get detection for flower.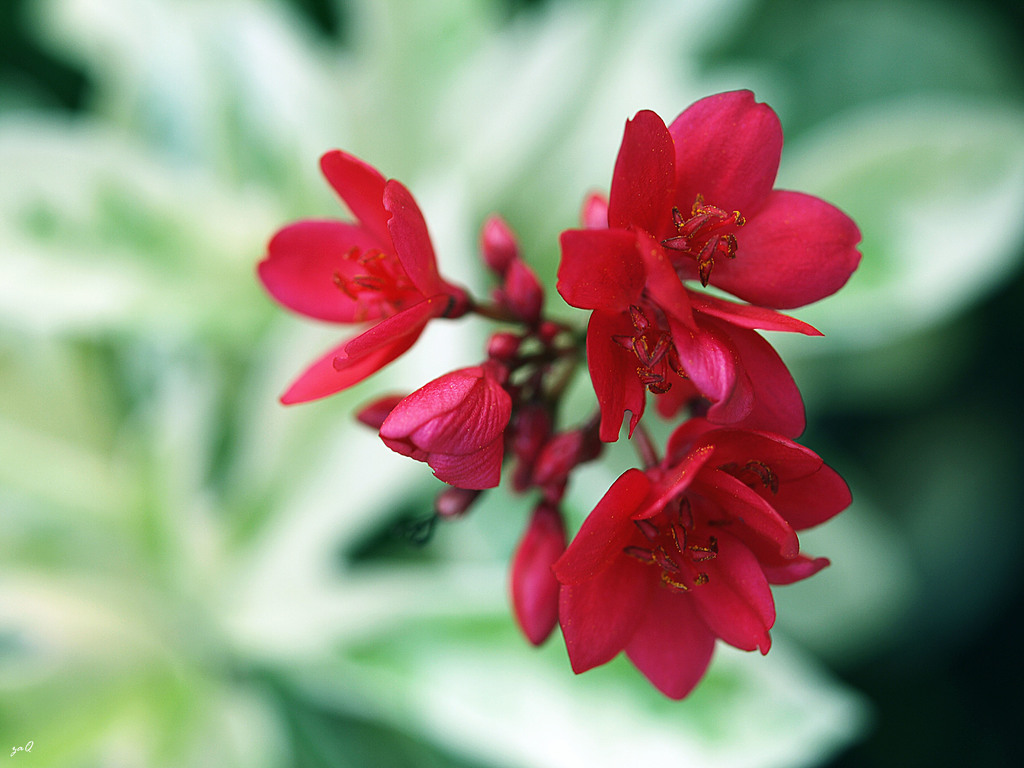
Detection: <box>632,86,861,311</box>.
